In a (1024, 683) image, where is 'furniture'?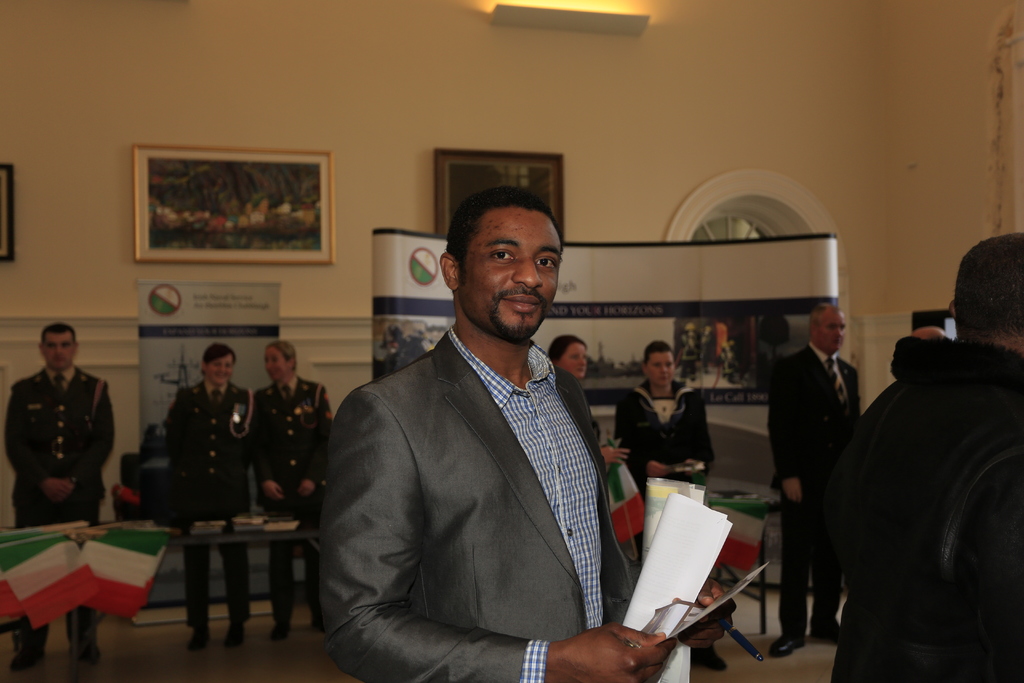
pyautogui.locateOnScreen(109, 456, 304, 604).
